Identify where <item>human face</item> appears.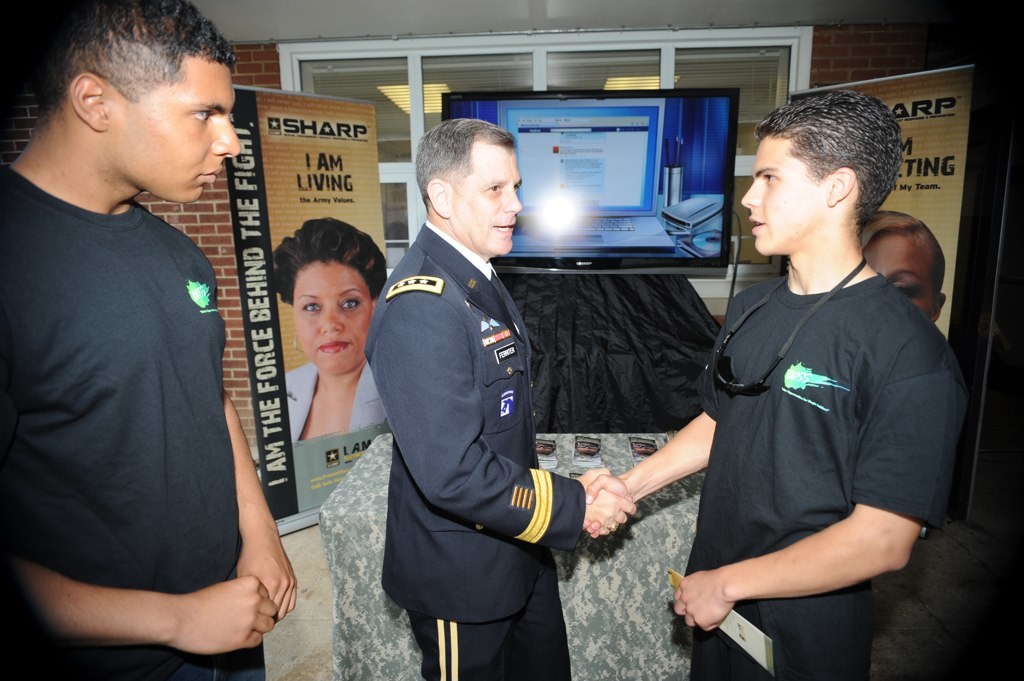
Appears at 861:232:940:324.
